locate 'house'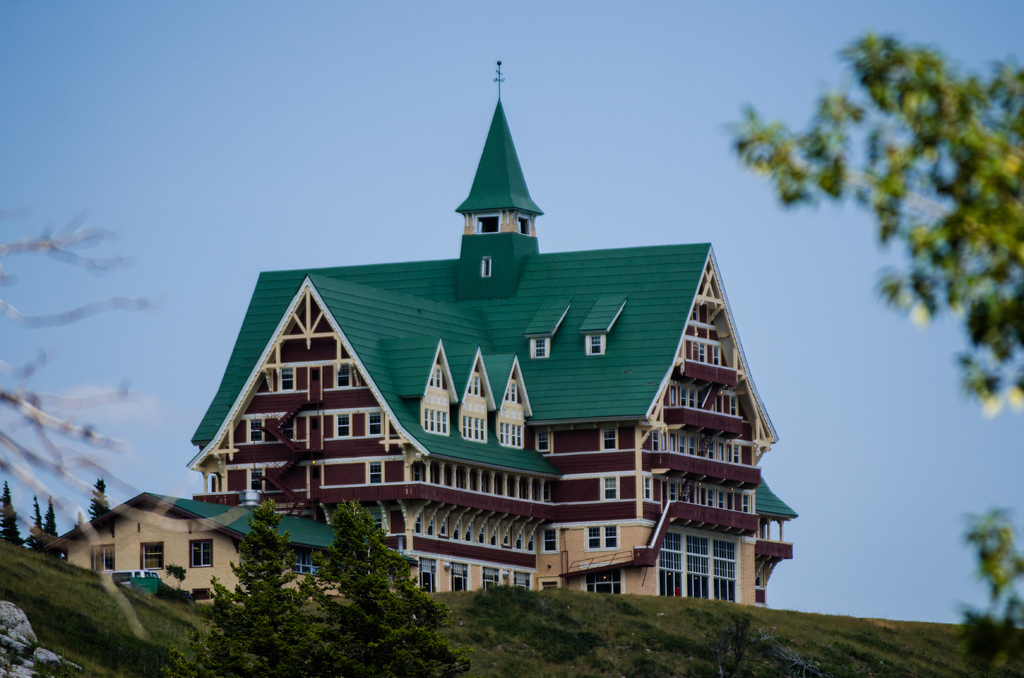
[left=187, top=60, right=797, bottom=587]
